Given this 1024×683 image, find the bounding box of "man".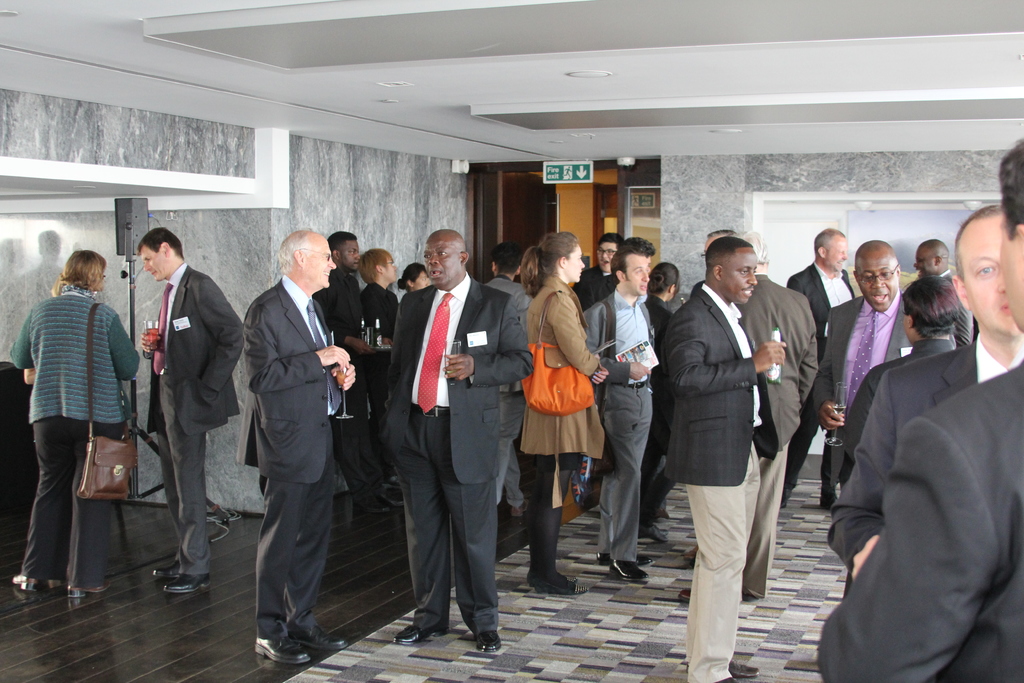
{"x1": 665, "y1": 238, "x2": 796, "y2": 682}.
